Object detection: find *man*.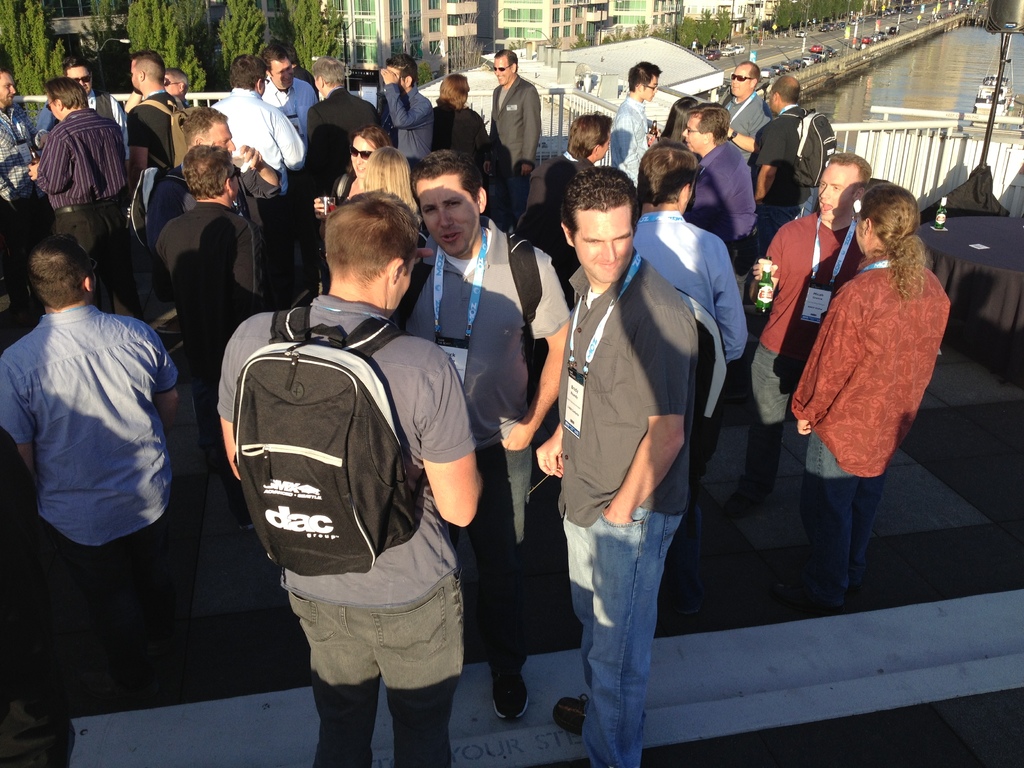
[x1=611, y1=144, x2=748, y2=602].
